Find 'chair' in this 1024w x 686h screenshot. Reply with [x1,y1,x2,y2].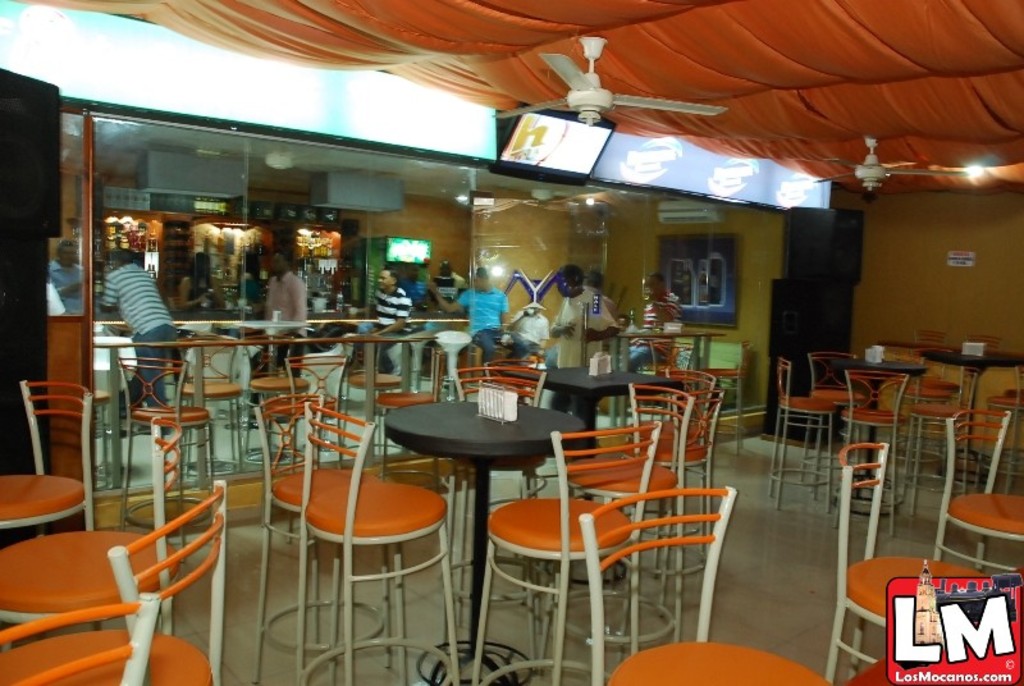
[252,394,393,685].
